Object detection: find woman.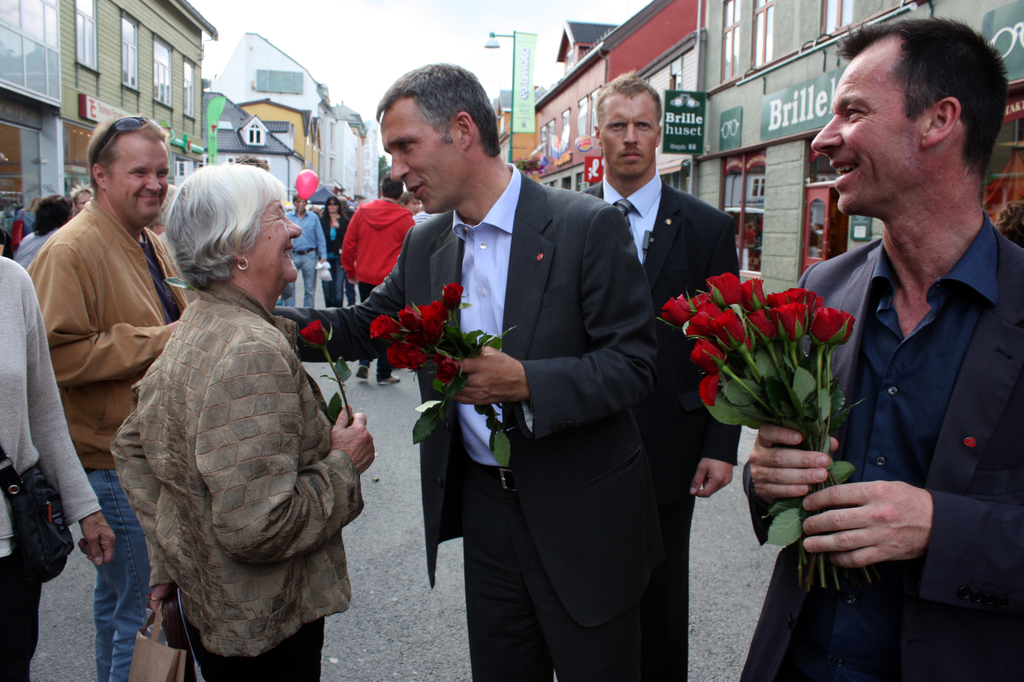
<box>316,194,350,305</box>.
